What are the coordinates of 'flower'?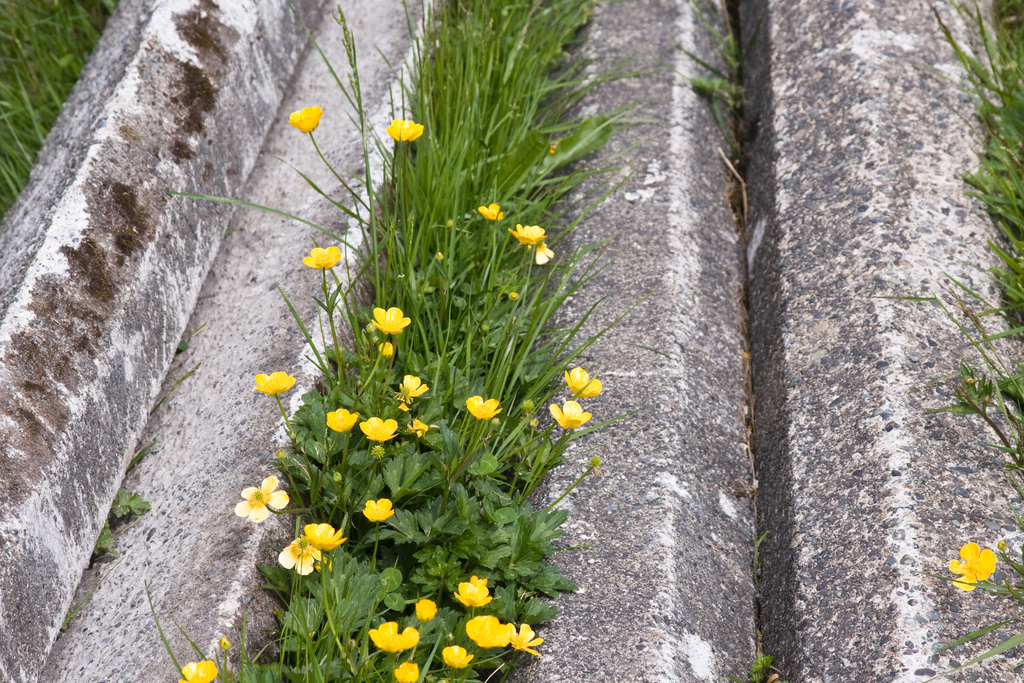
(left=467, top=614, right=516, bottom=646).
